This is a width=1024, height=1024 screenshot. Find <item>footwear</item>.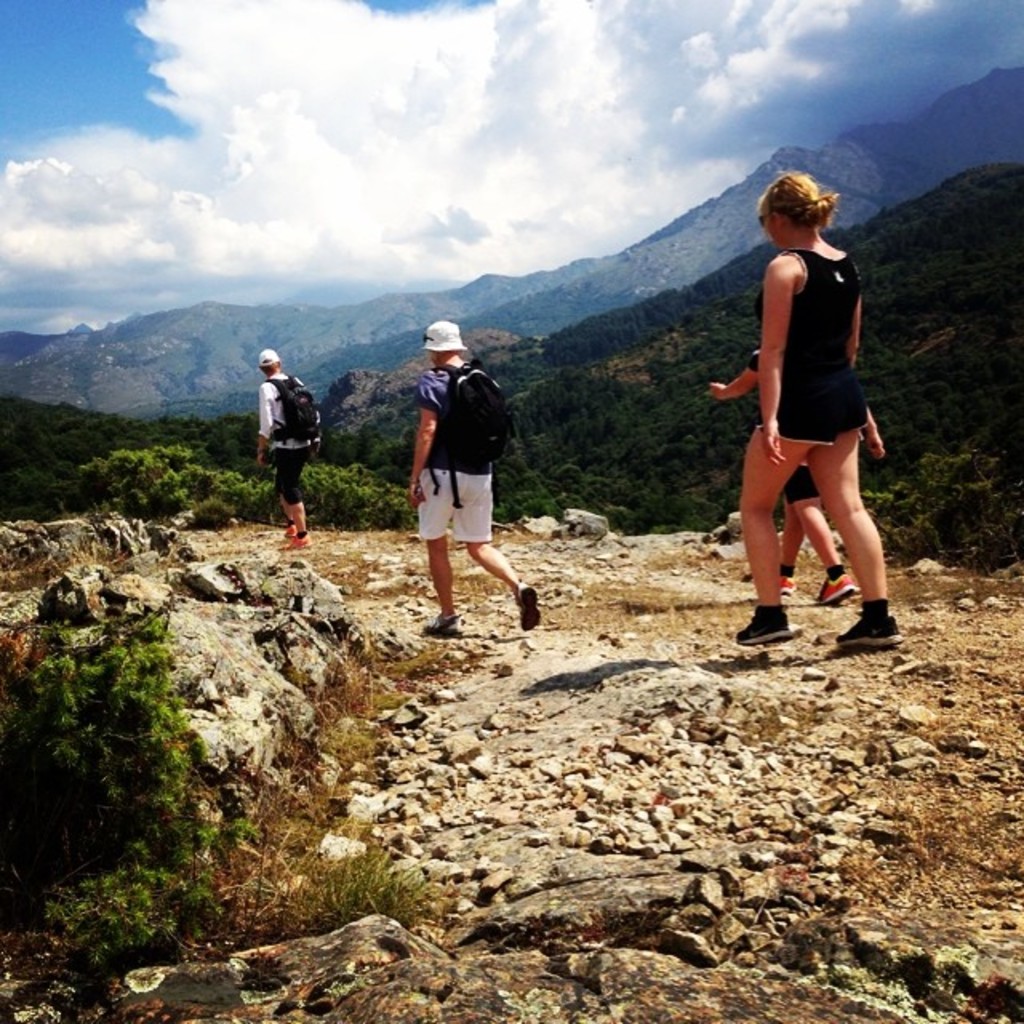
Bounding box: x1=426 y1=613 x2=466 y2=632.
